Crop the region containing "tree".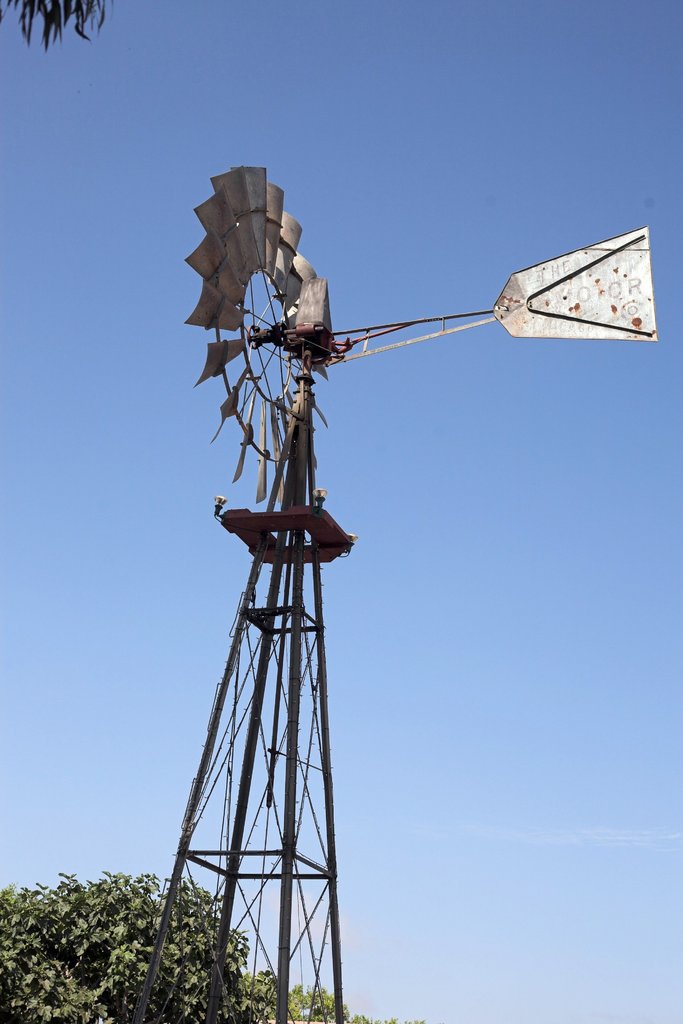
Crop region: 0, 0, 100, 50.
